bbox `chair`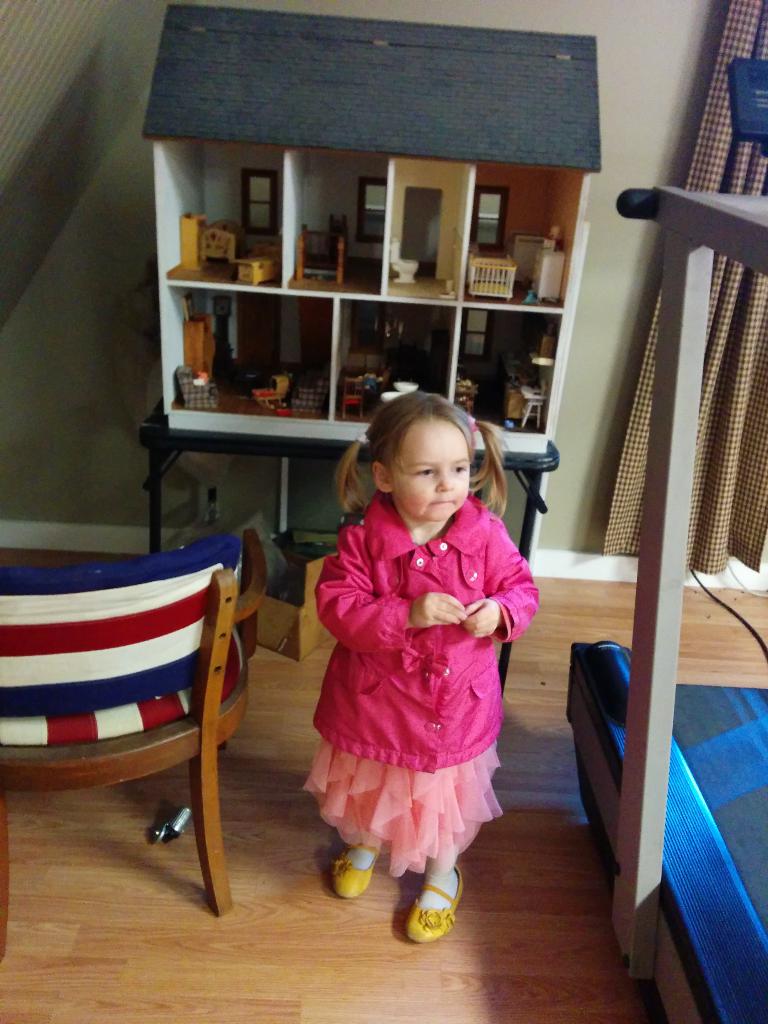
<bbox>16, 518, 273, 897</bbox>
